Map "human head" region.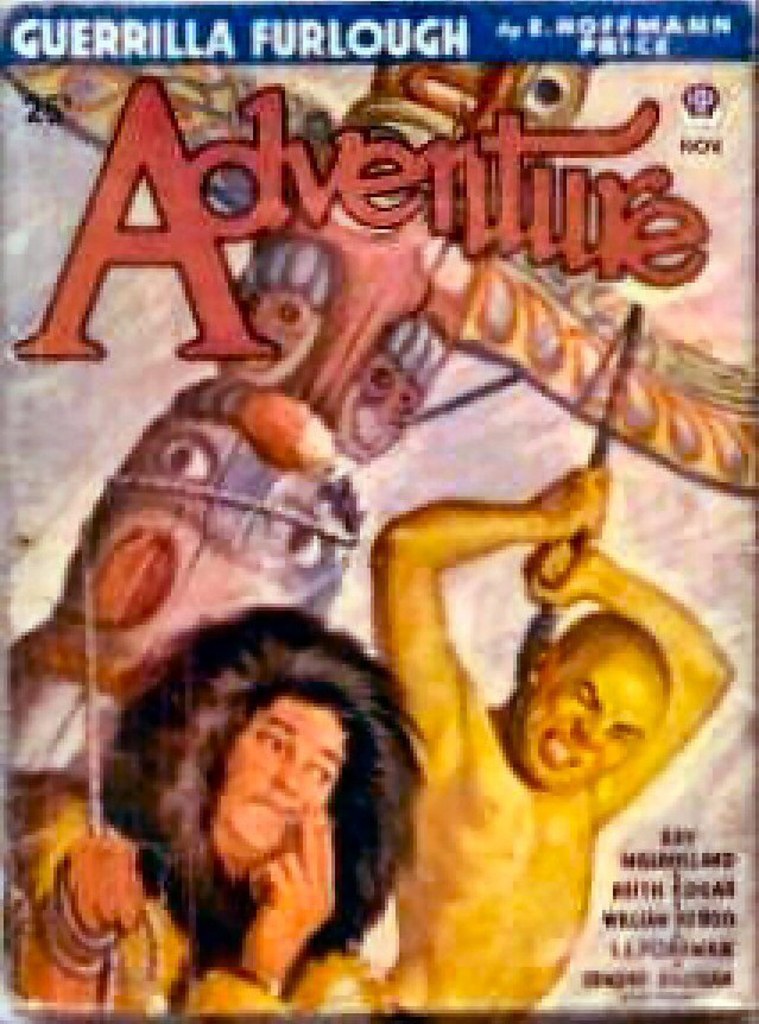
Mapped to bbox=[211, 678, 354, 855].
